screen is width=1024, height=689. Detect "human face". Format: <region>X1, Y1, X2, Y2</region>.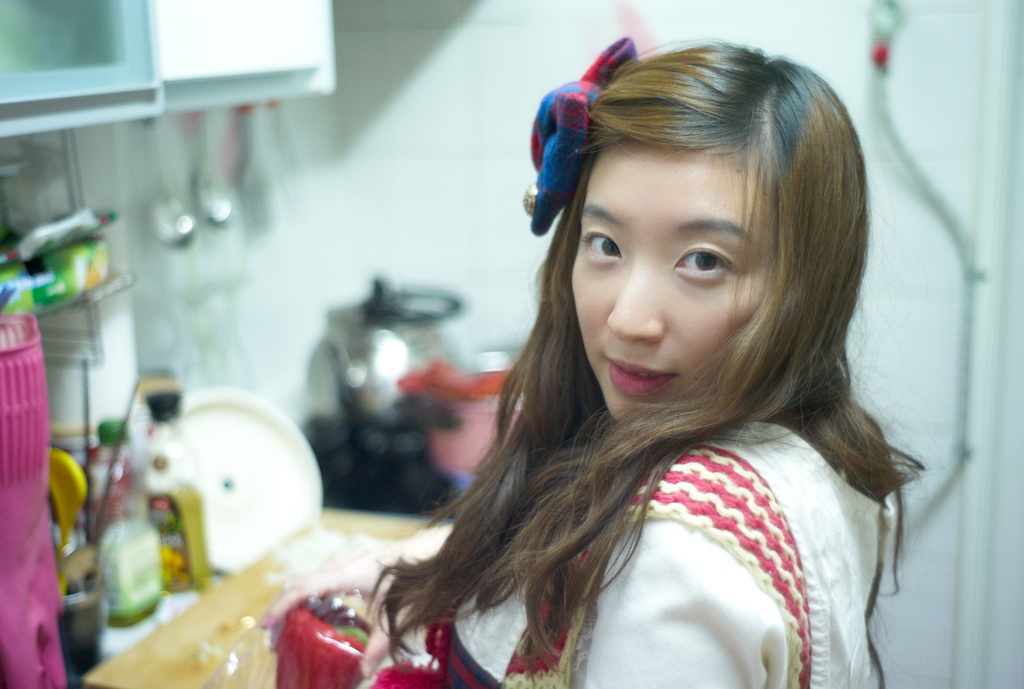
<region>572, 137, 773, 428</region>.
